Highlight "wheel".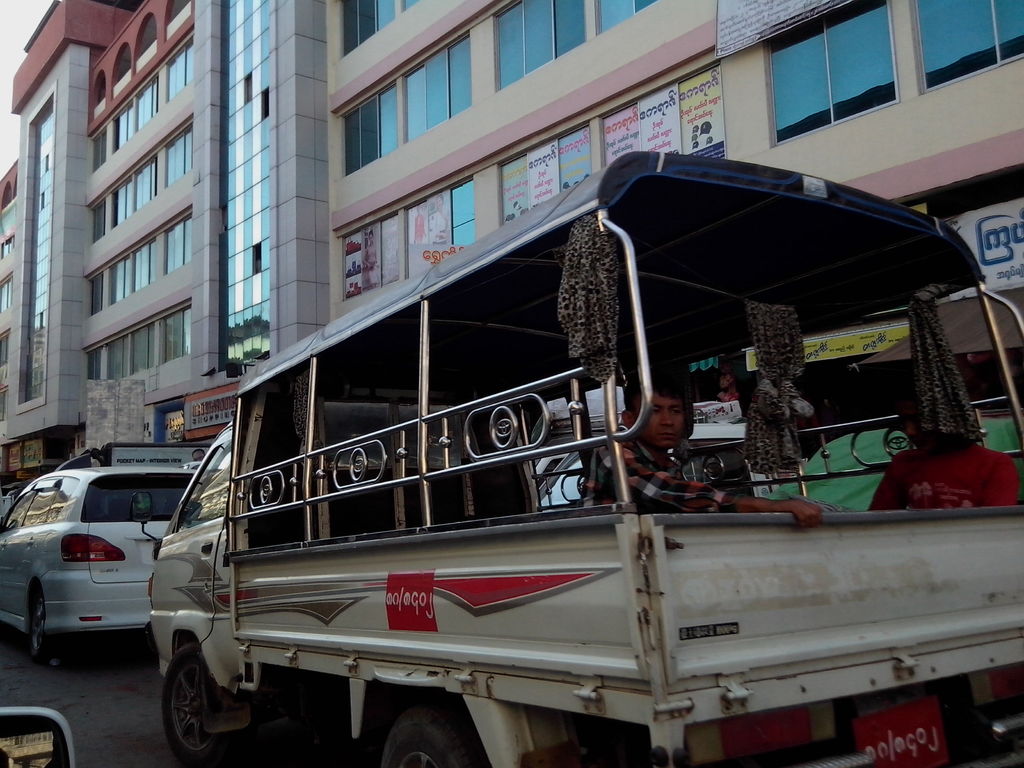
Highlighted region: [left=25, top=596, right=62, bottom=664].
